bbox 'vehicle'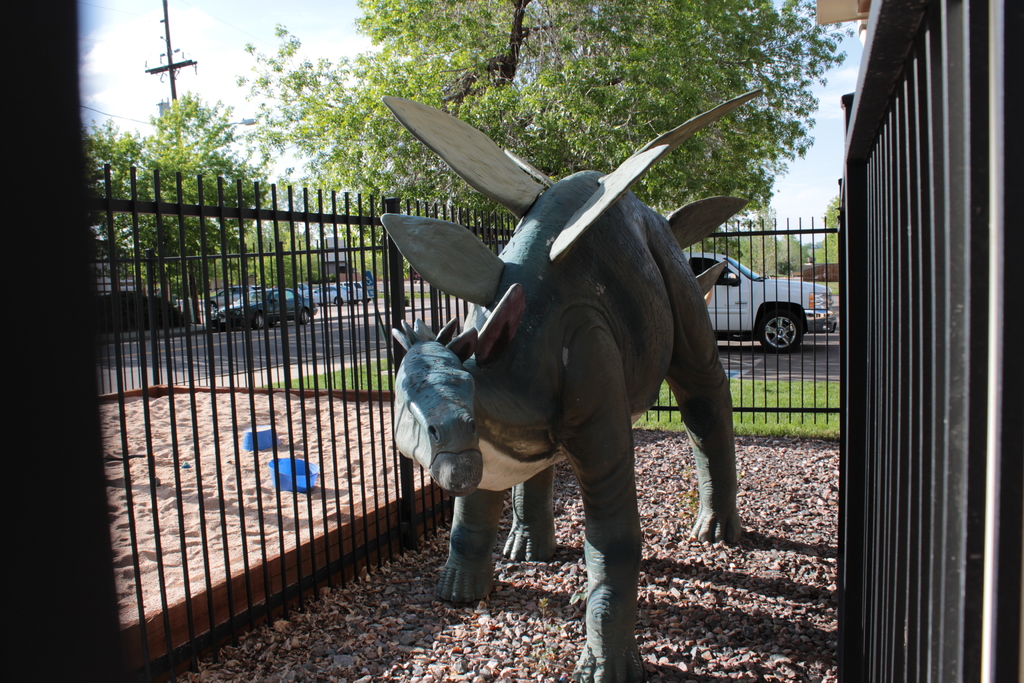
region(314, 278, 358, 306)
